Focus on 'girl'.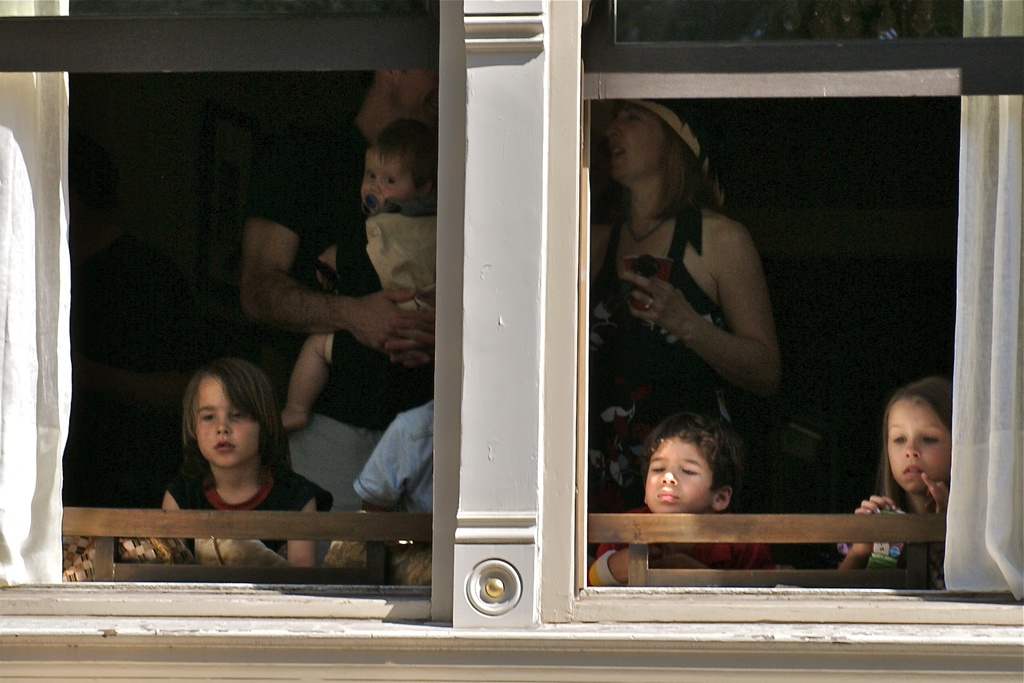
Focused at rect(594, 96, 790, 504).
